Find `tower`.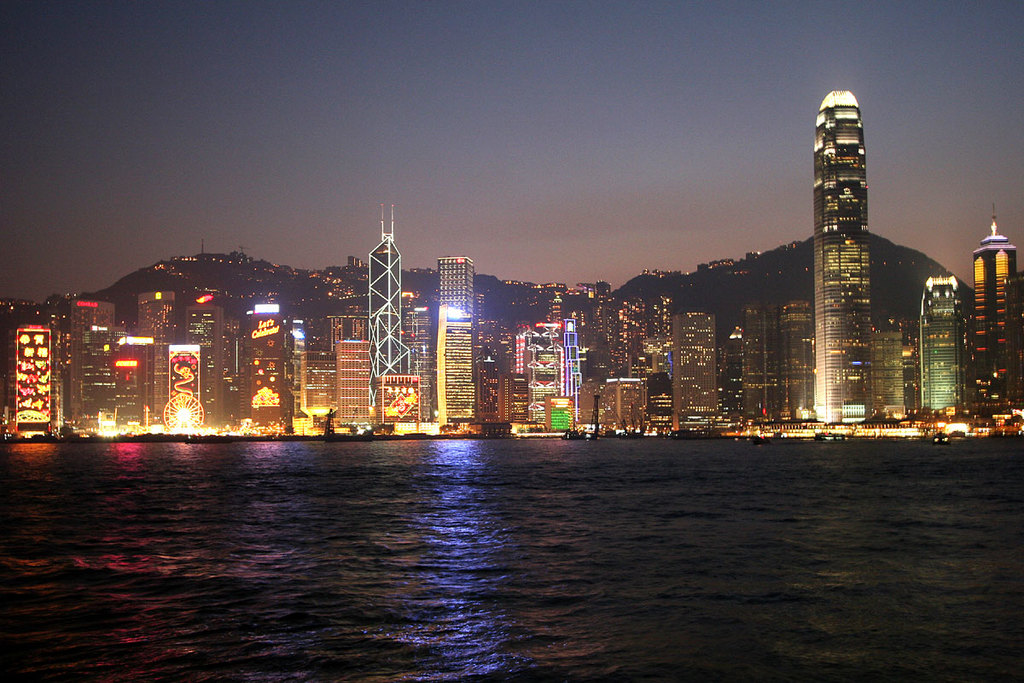
locate(323, 334, 375, 442).
